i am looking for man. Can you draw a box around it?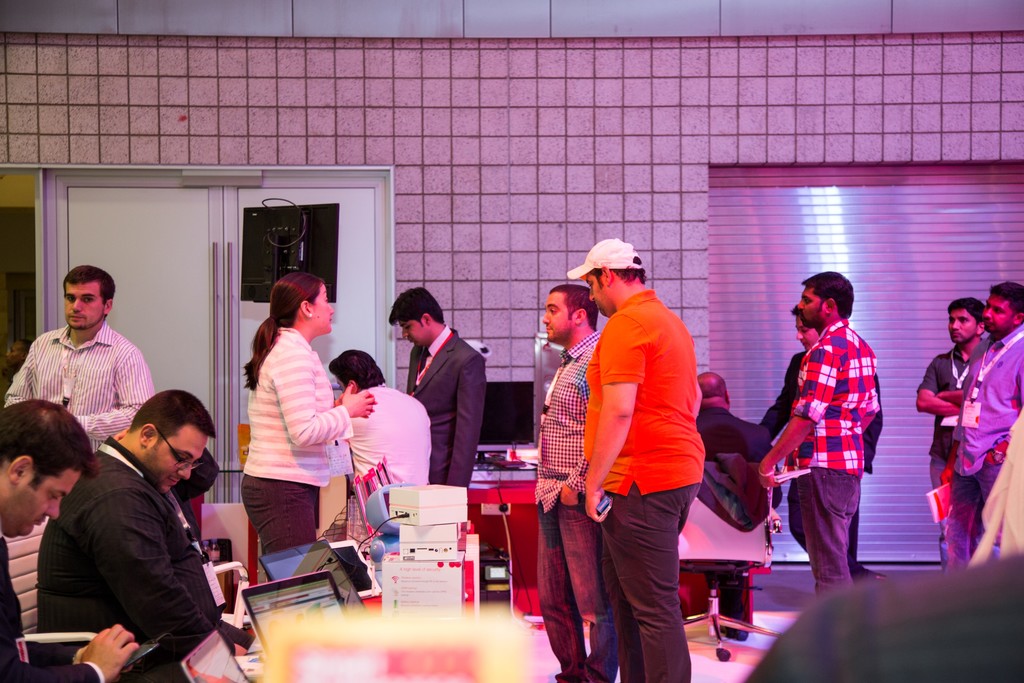
Sure, the bounding box is left=940, top=282, right=1023, bottom=592.
